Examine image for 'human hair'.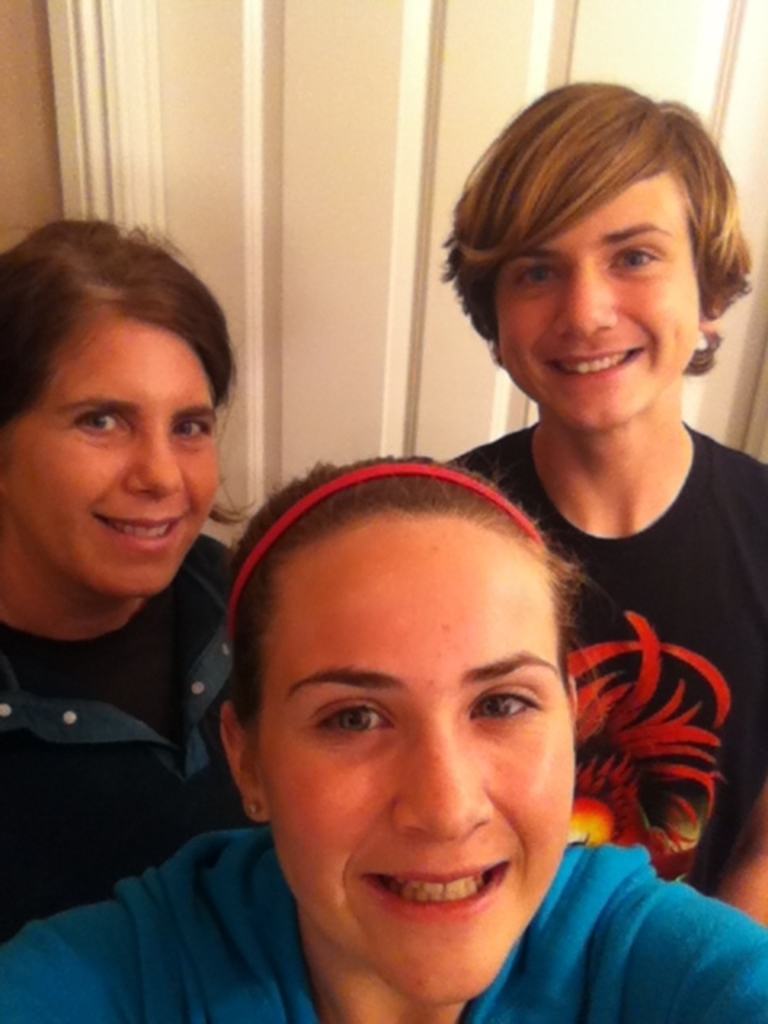
Examination result: 0,210,232,426.
